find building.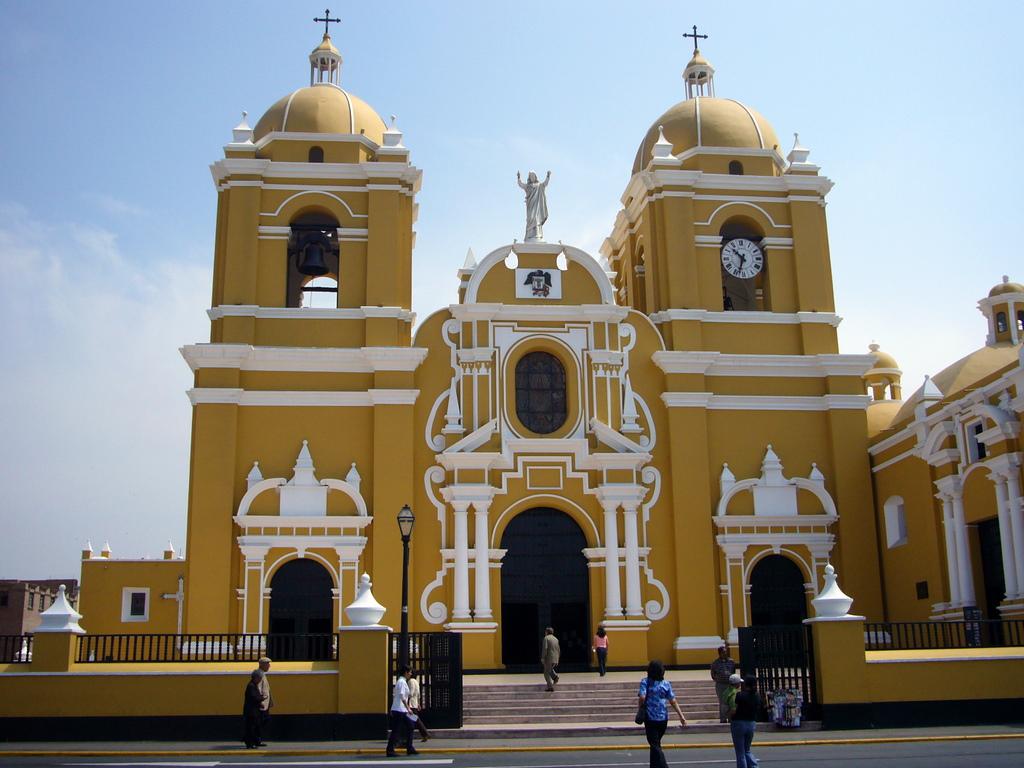
bbox(73, 3, 1023, 679).
